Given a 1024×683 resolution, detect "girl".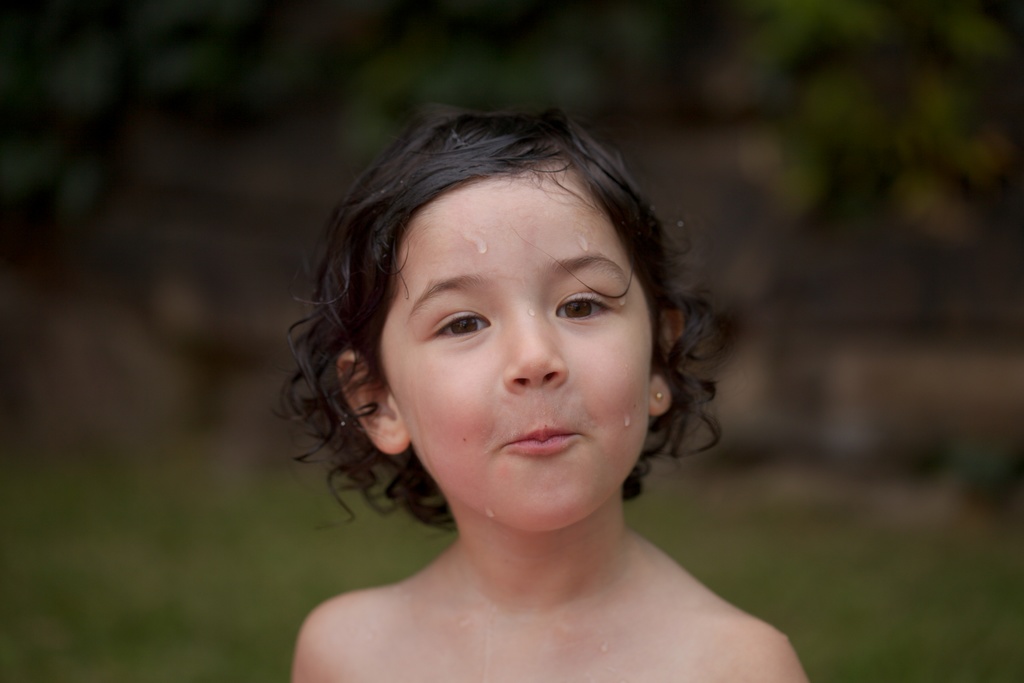
box(285, 108, 816, 682).
